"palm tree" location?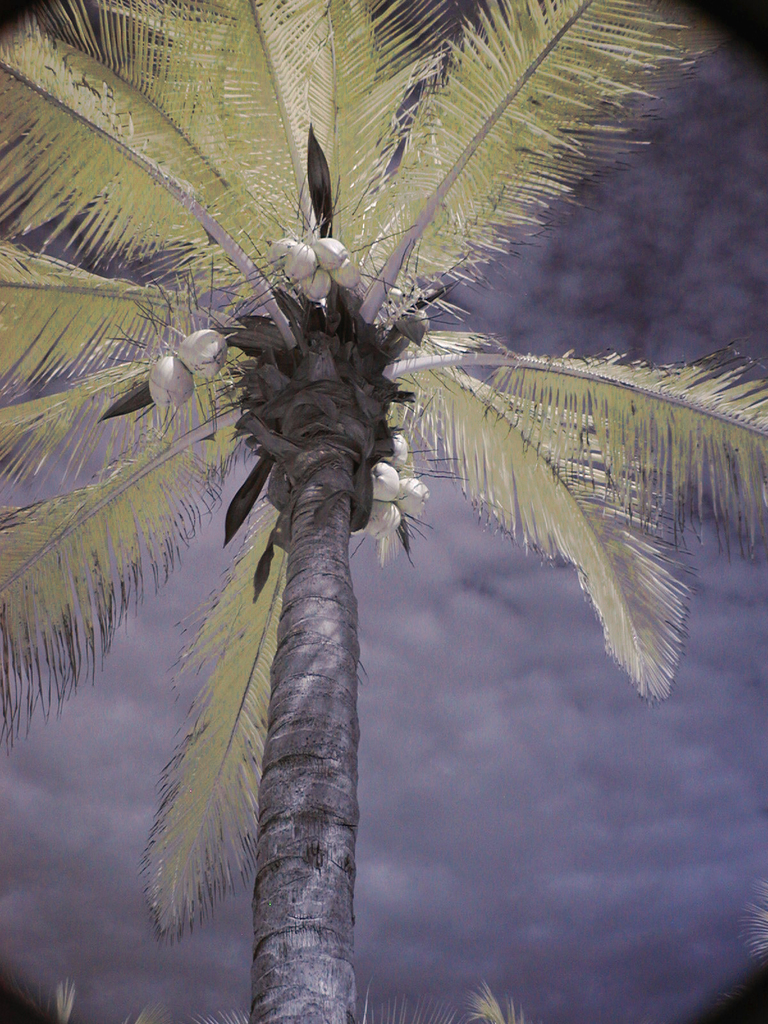
x1=39, y1=8, x2=714, y2=1023
